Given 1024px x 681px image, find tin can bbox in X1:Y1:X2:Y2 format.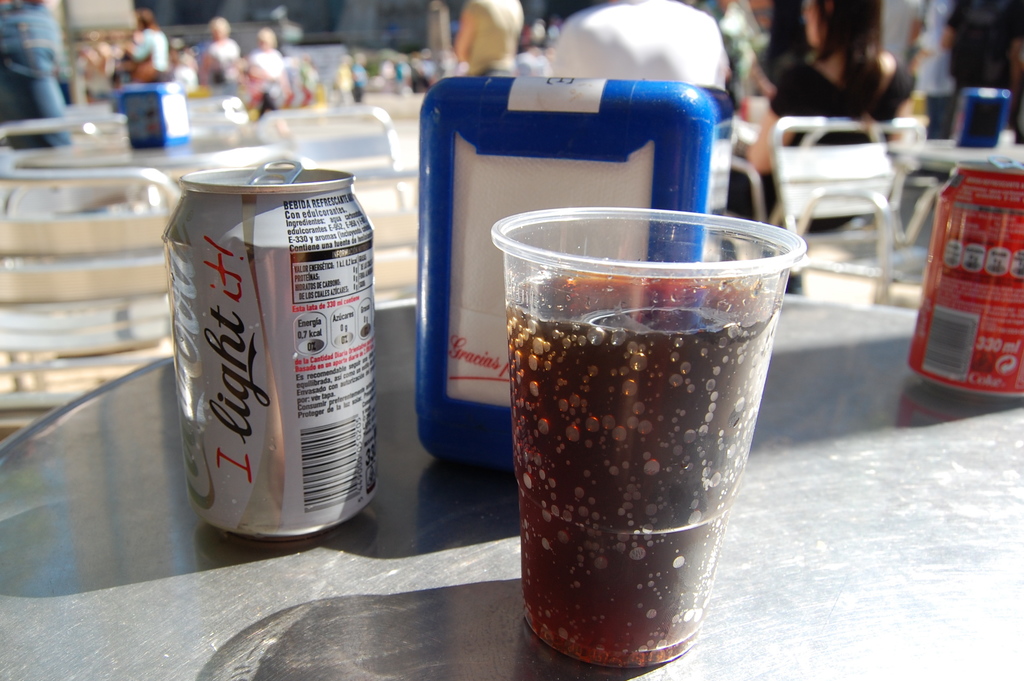
906:155:1023:403.
